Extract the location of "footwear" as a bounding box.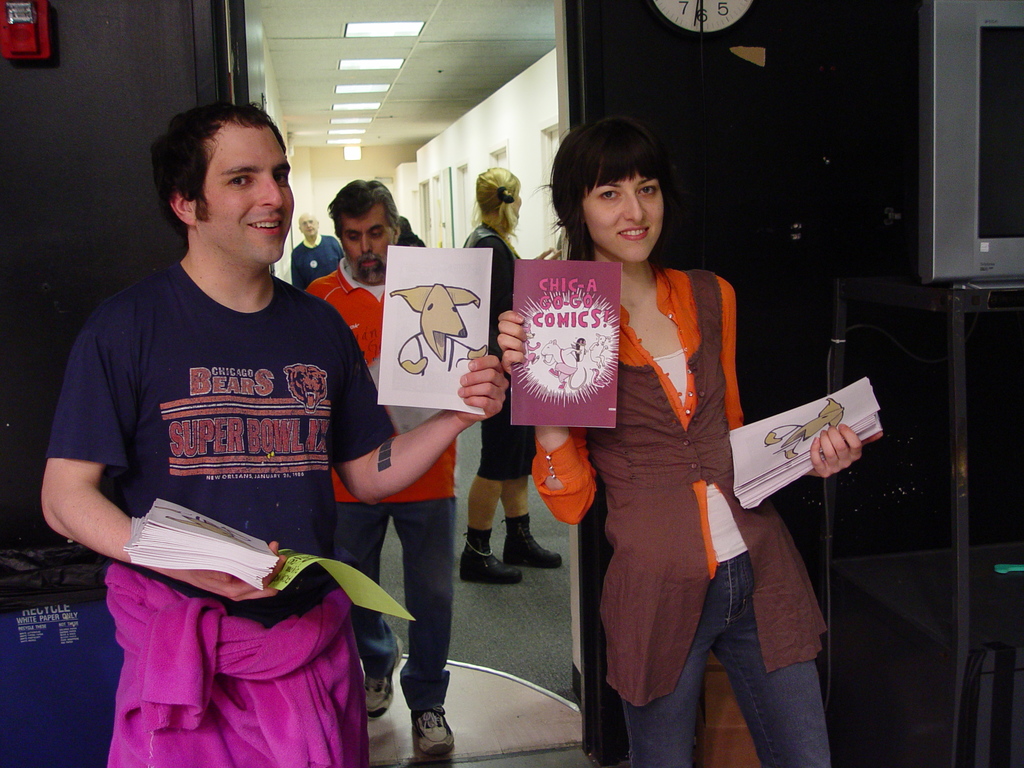
410/707/453/757.
